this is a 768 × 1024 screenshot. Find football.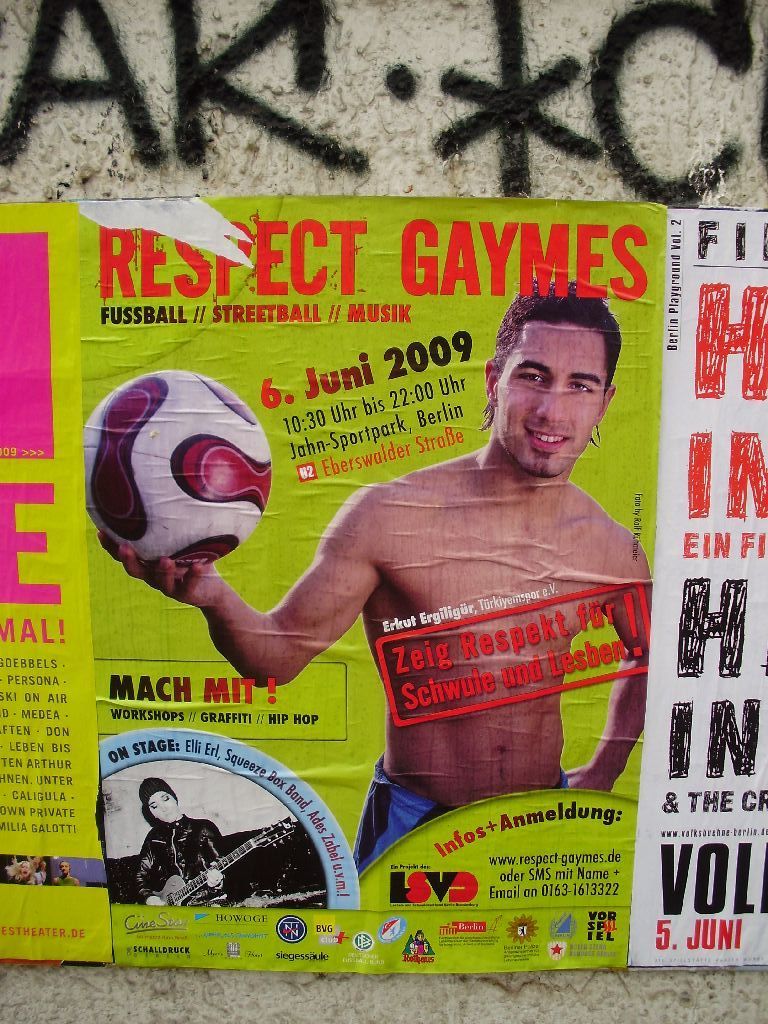
Bounding box: (81,368,276,569).
